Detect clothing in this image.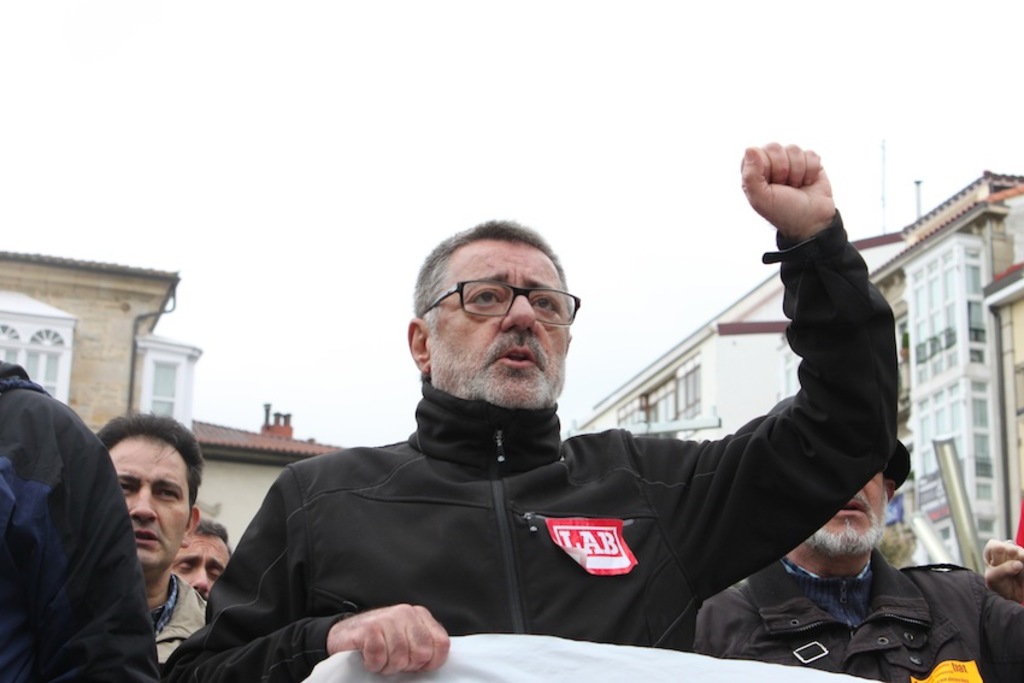
Detection: bbox=(698, 543, 1023, 682).
